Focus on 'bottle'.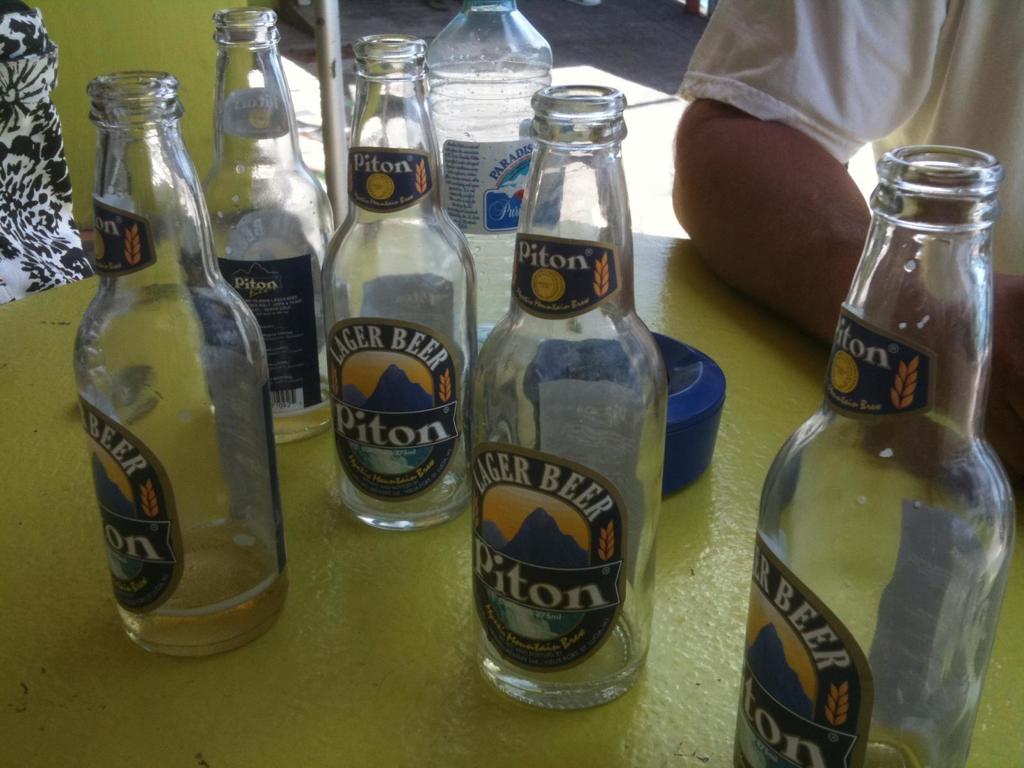
Focused at [195,2,331,444].
